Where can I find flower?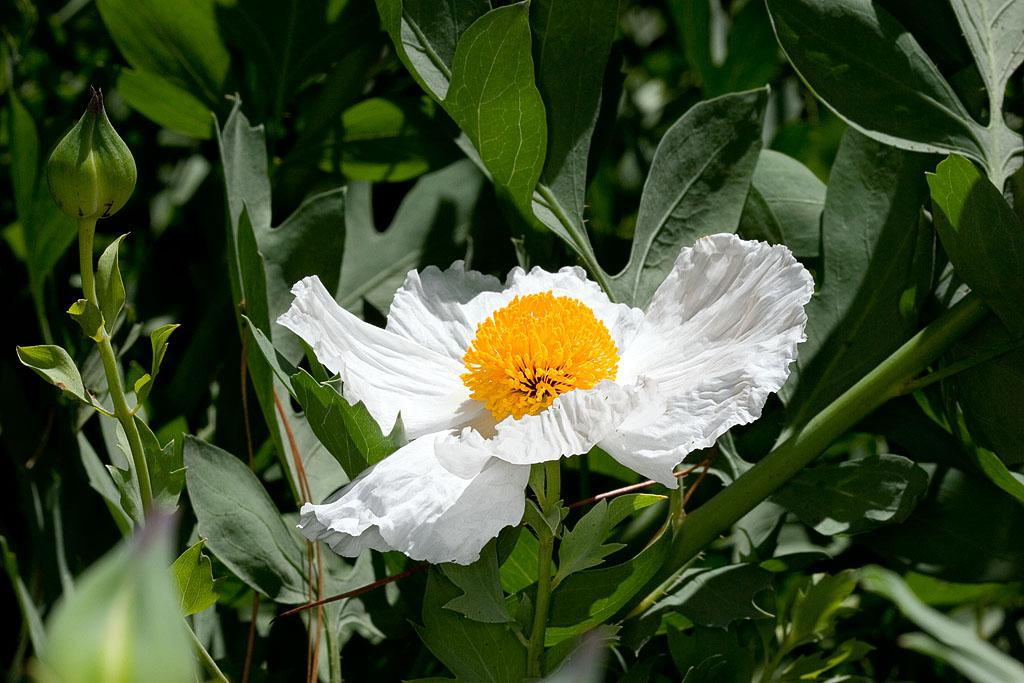
You can find it at <bbox>295, 224, 803, 552</bbox>.
